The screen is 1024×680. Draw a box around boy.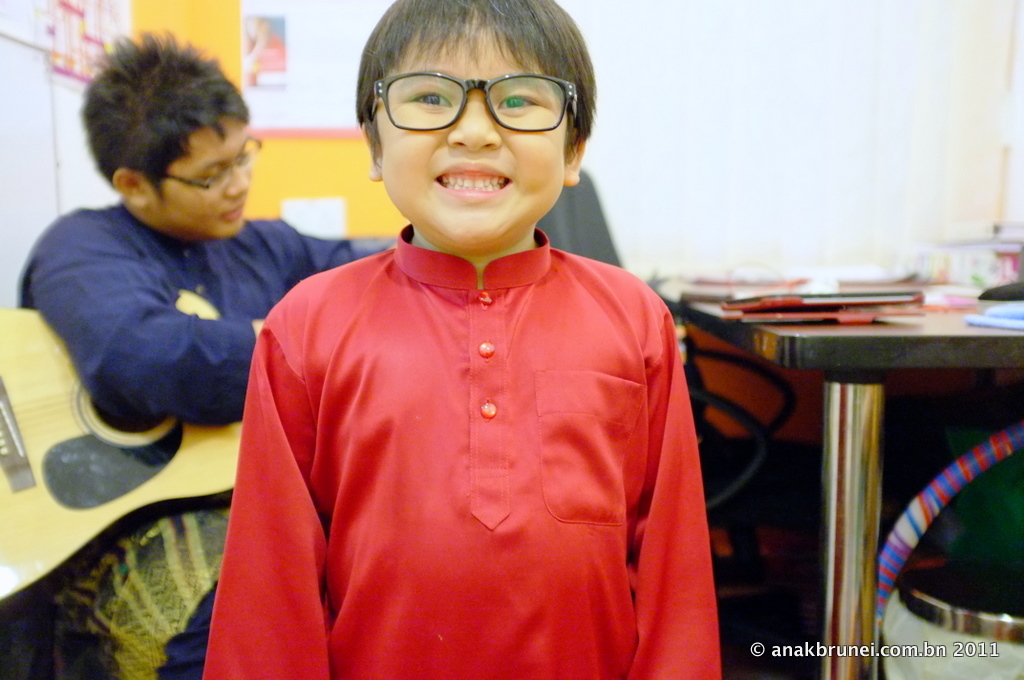
l=17, t=28, r=397, b=679.
